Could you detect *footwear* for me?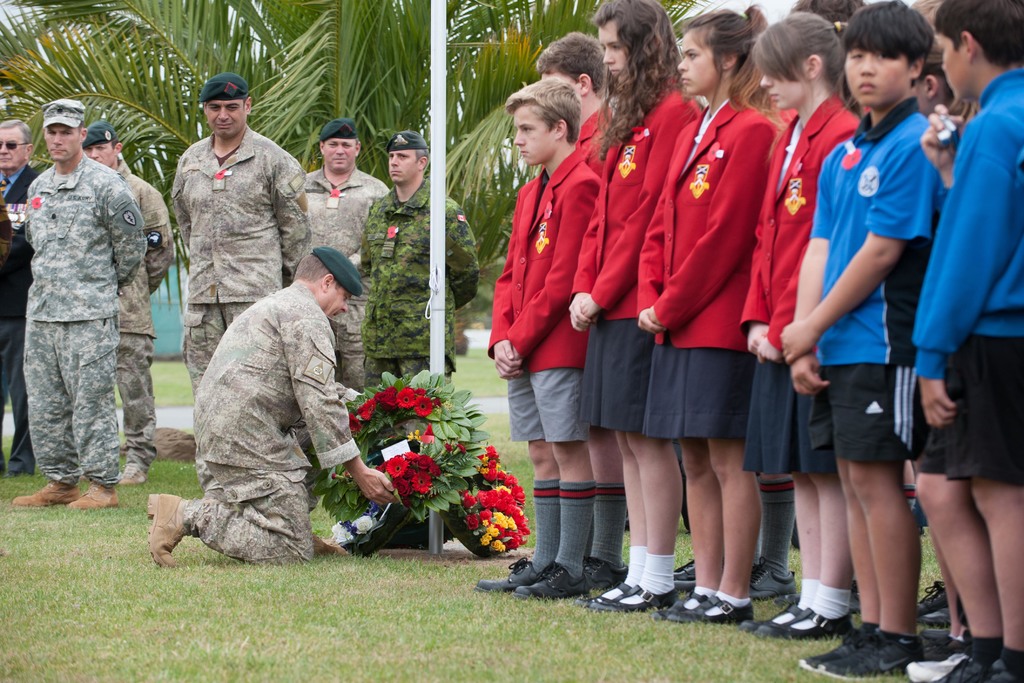
Detection result: l=10, t=478, r=79, b=507.
